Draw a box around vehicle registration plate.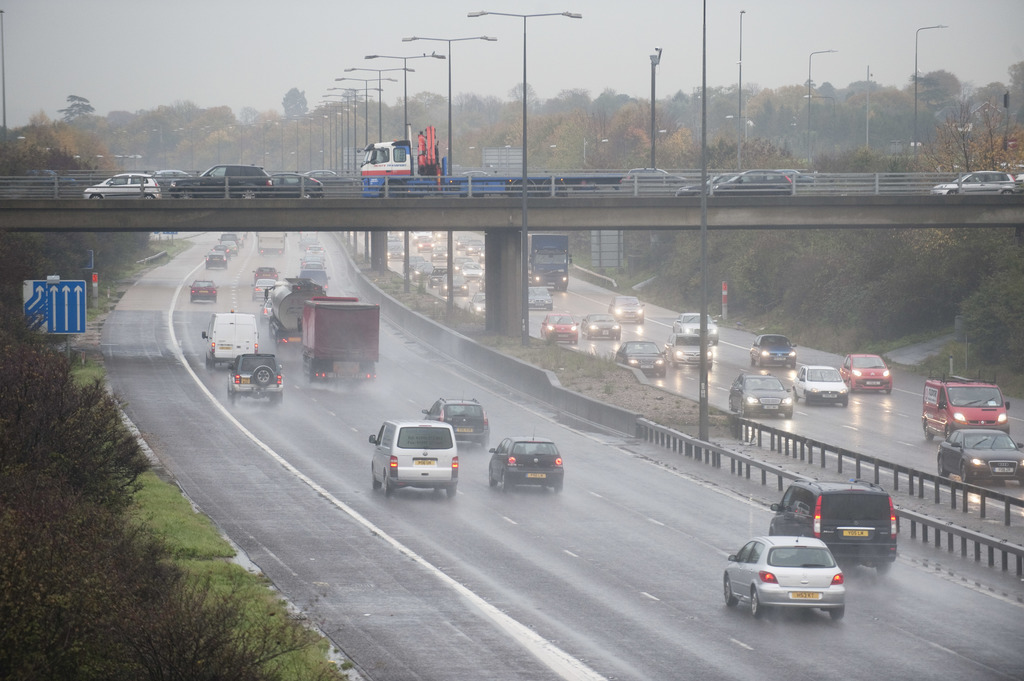
rect(527, 472, 545, 477).
